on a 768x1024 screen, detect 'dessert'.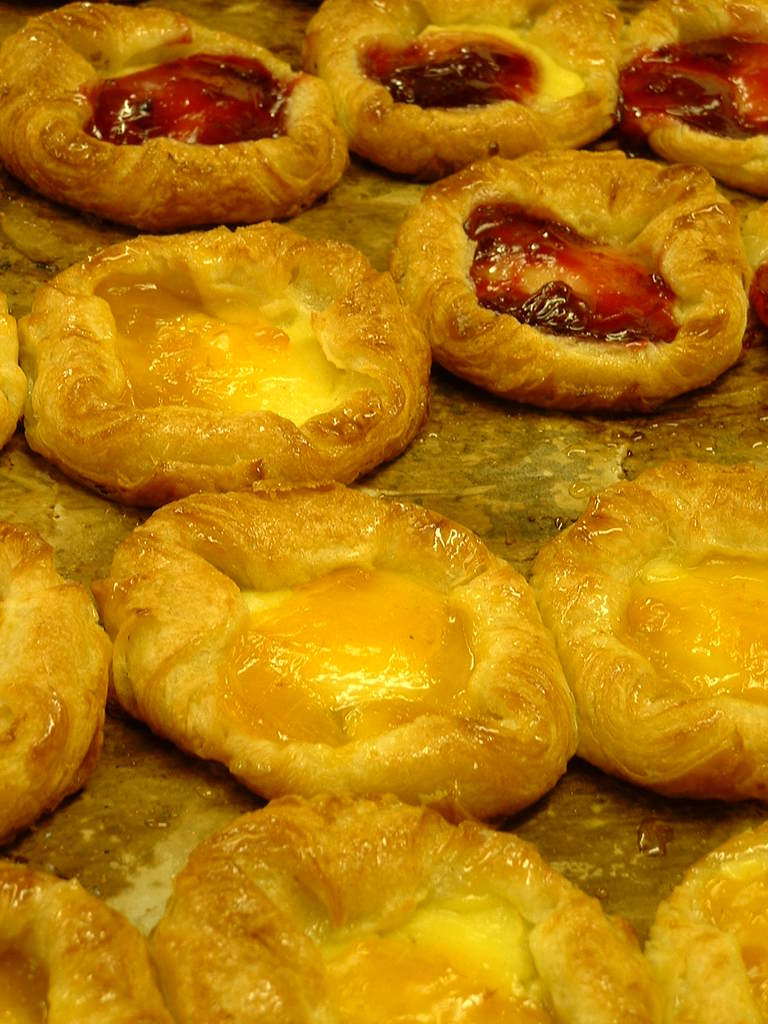
{"left": 393, "top": 147, "right": 746, "bottom": 417}.
